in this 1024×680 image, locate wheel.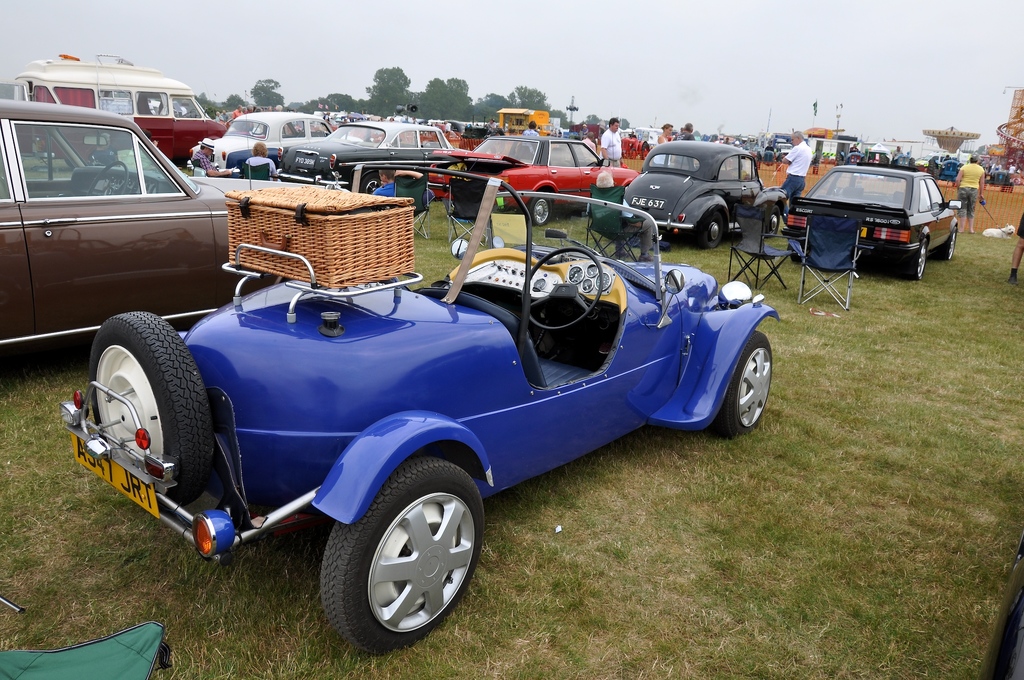
Bounding box: [76,160,135,197].
